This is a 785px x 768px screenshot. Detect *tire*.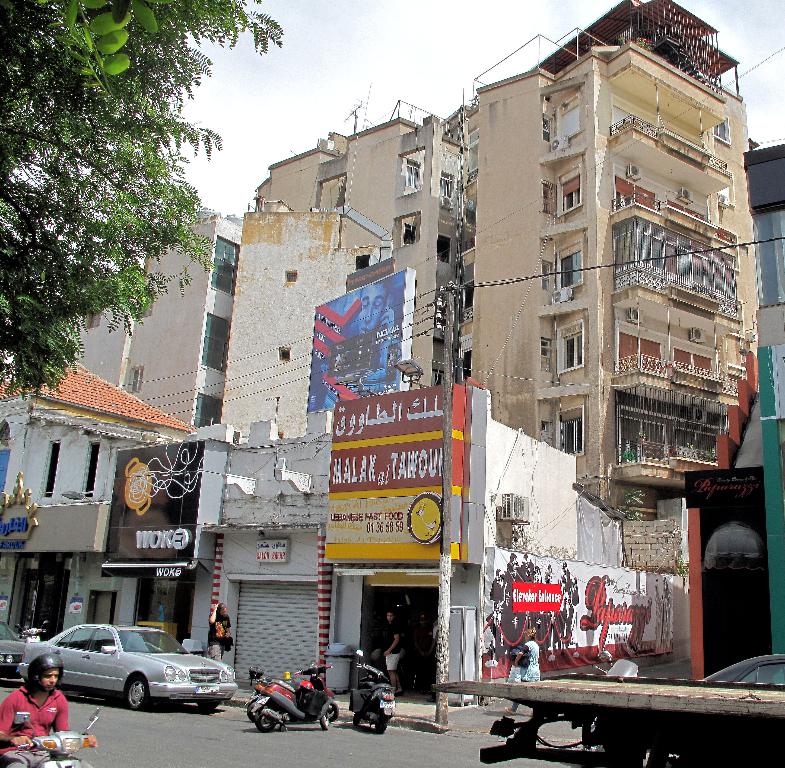
[322, 698, 335, 729].
